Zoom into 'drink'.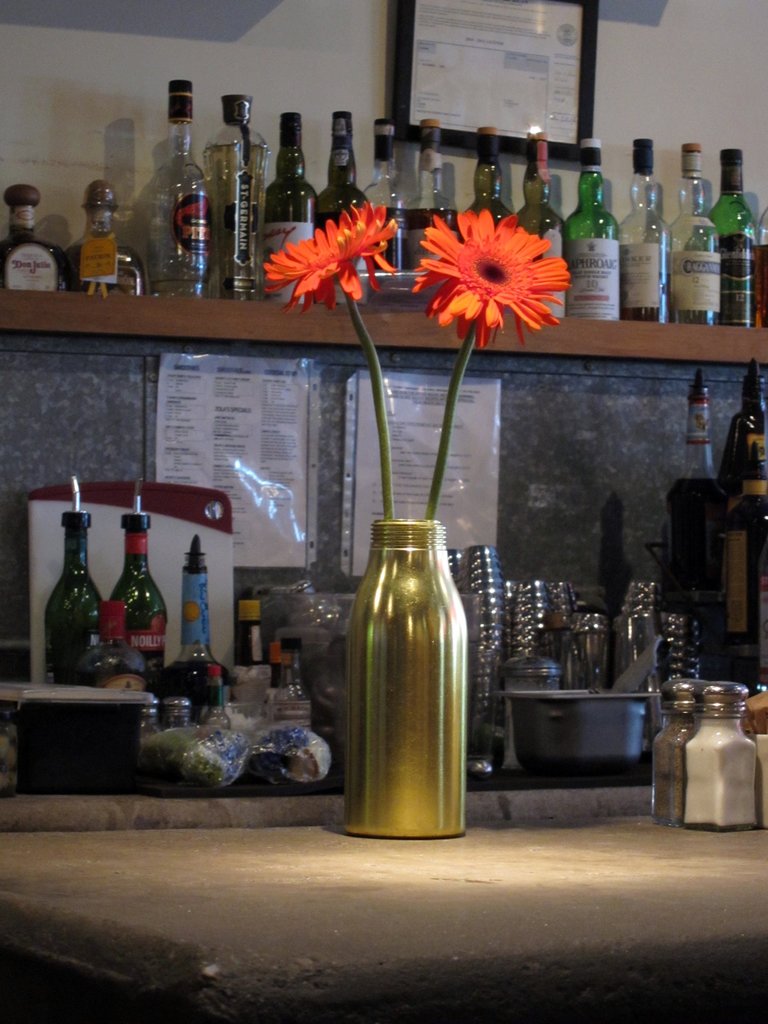
Zoom target: 403/212/454/268.
